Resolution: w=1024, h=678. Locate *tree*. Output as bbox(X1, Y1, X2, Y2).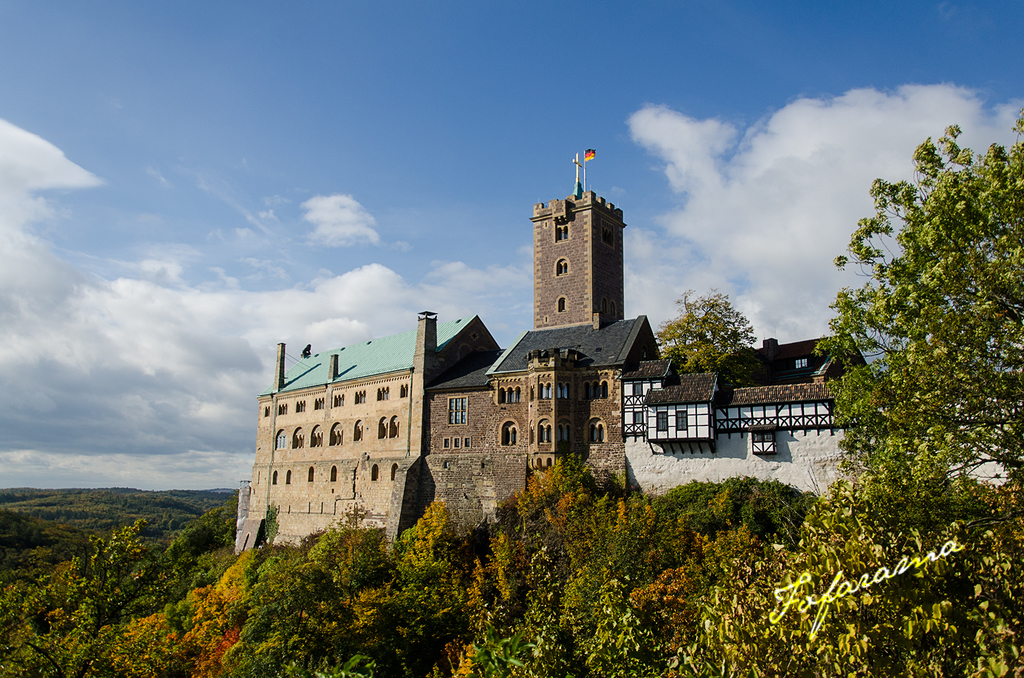
bbox(167, 508, 233, 561).
